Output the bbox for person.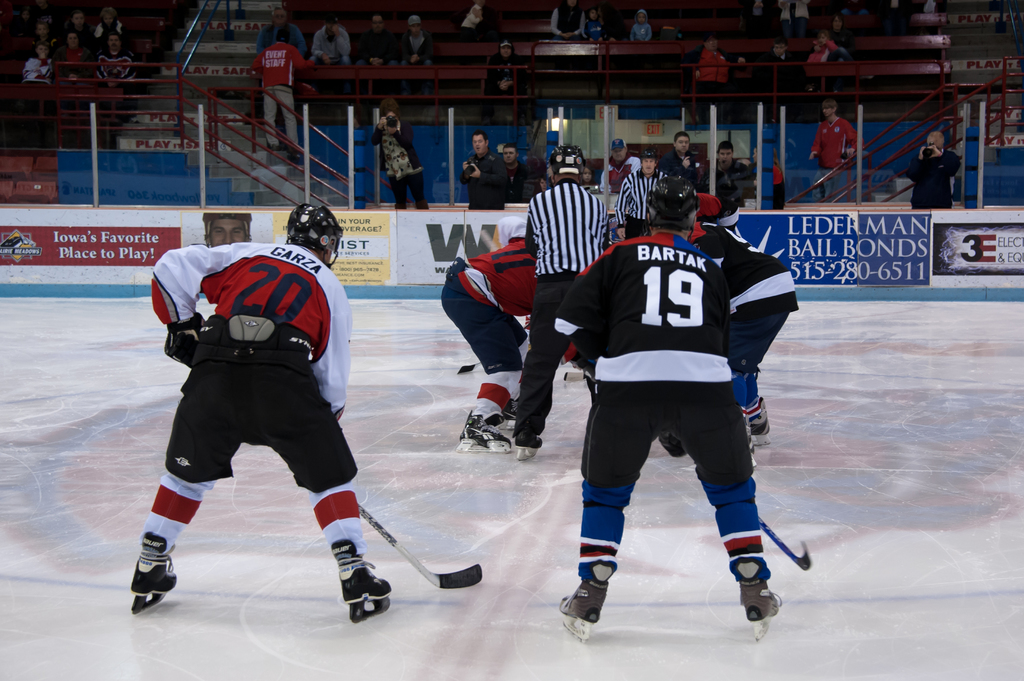
pyautogui.locateOnScreen(459, 1, 493, 33).
